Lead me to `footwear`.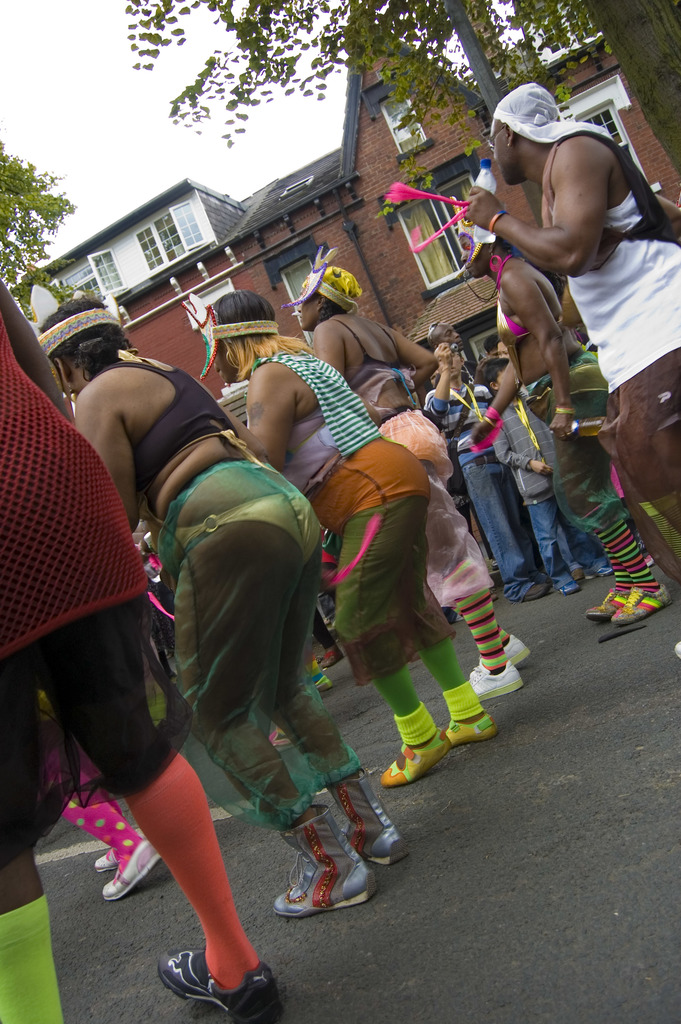
Lead to x1=573, y1=567, x2=587, y2=581.
